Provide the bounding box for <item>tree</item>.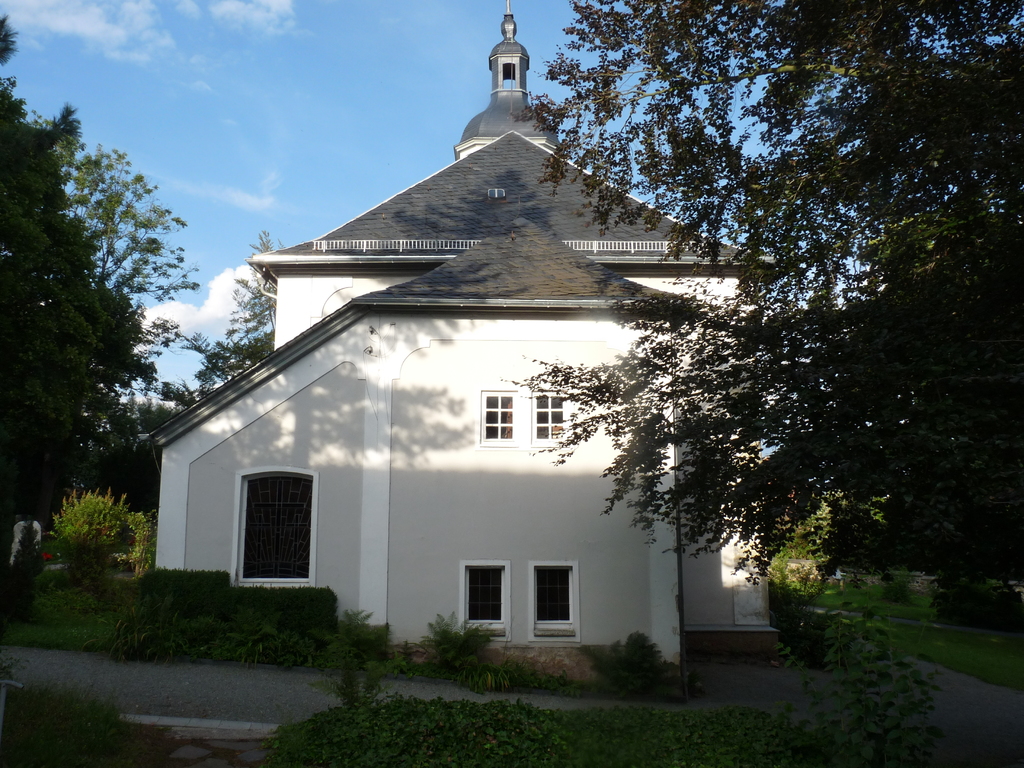
{"x1": 69, "y1": 143, "x2": 207, "y2": 412}.
